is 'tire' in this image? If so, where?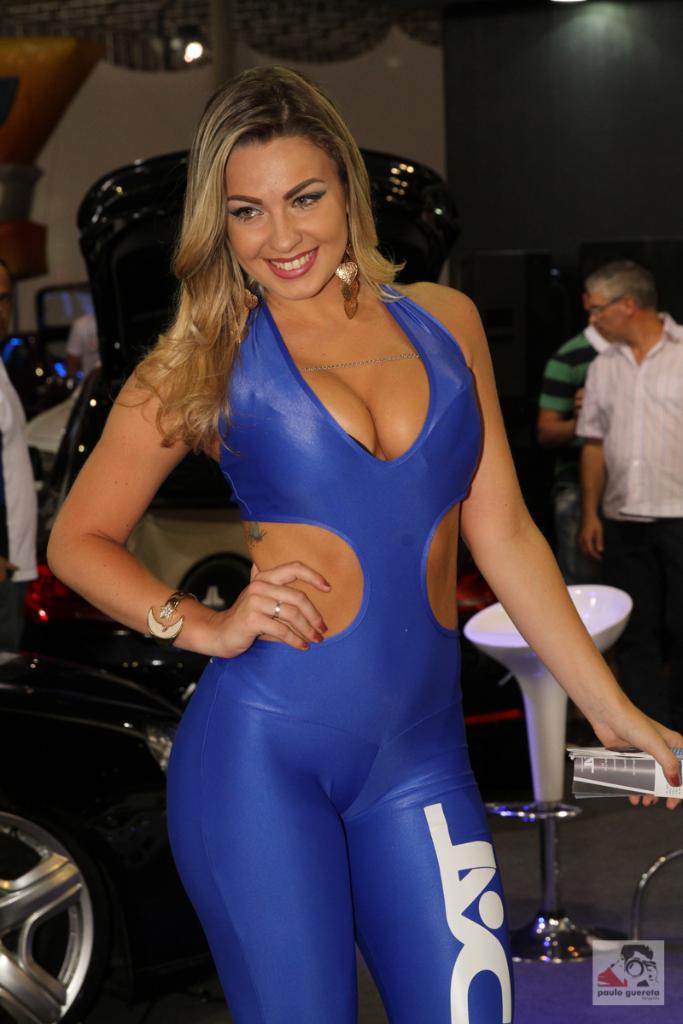
Yes, at bbox(3, 794, 118, 1018).
